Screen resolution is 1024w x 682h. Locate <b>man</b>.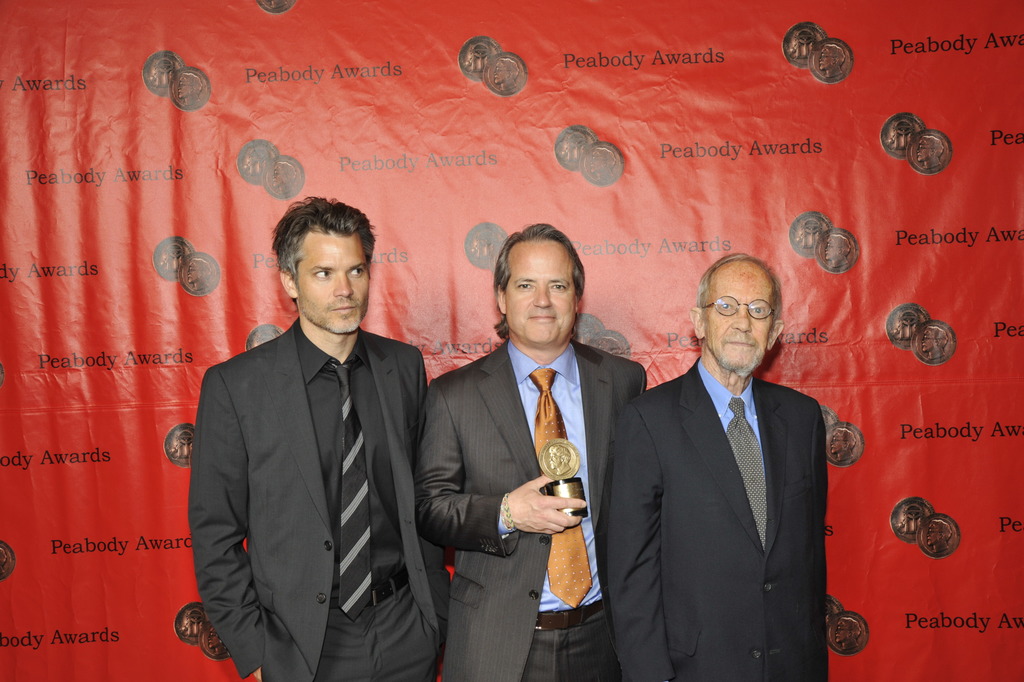
locate(917, 134, 945, 166).
